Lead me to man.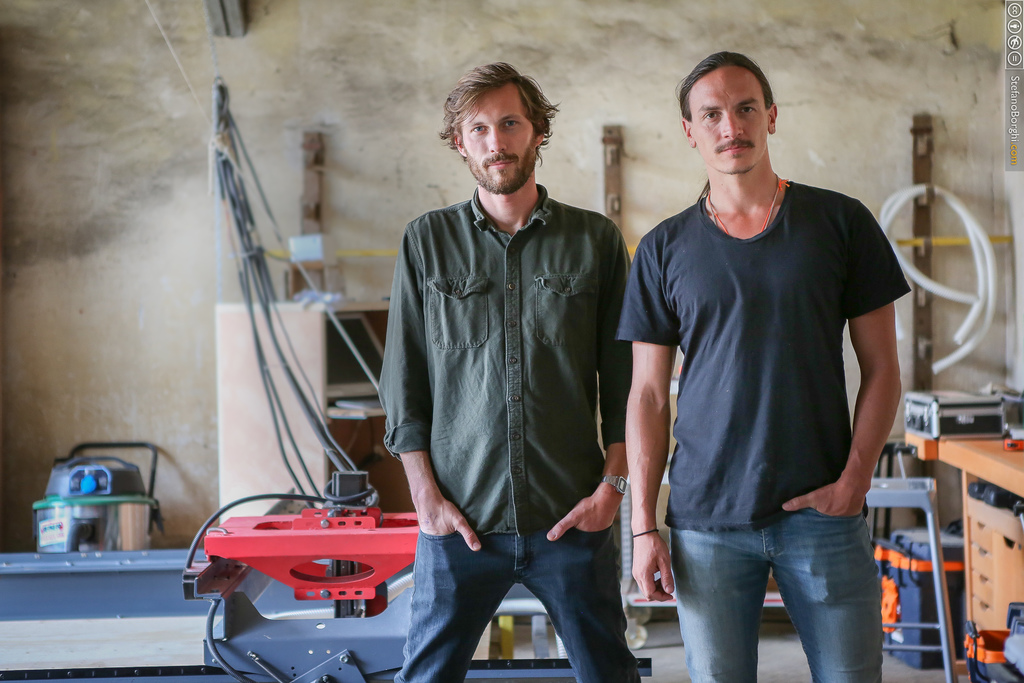
Lead to Rect(383, 60, 644, 682).
